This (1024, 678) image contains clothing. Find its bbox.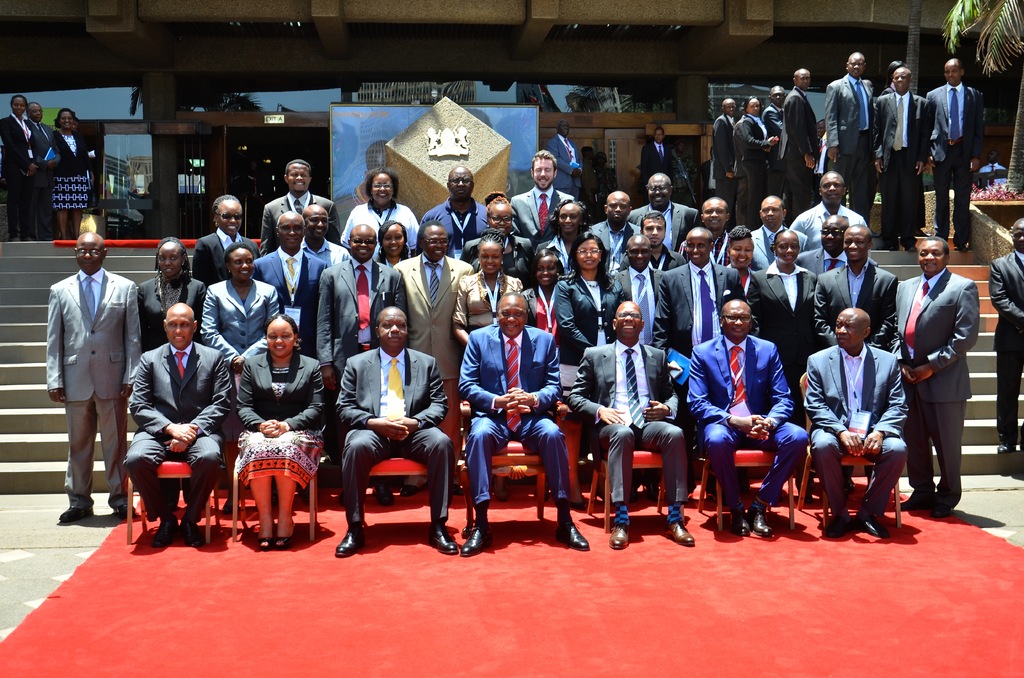
box(989, 244, 1018, 449).
